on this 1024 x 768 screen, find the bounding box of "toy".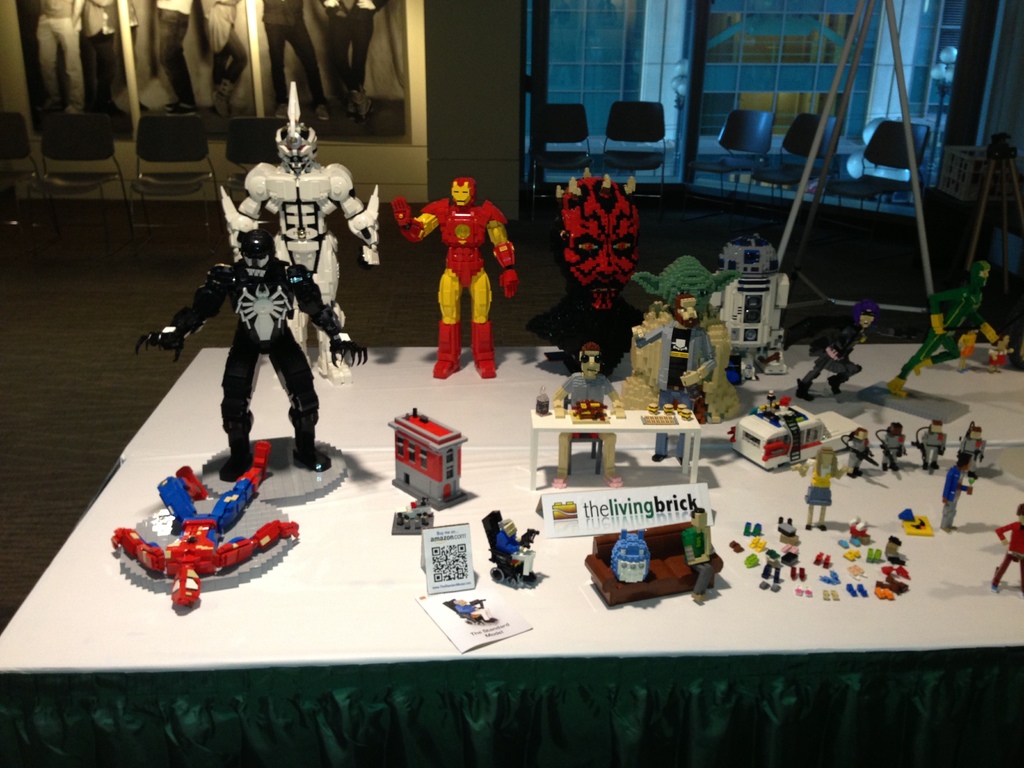
Bounding box: pyautogui.locateOnScreen(841, 428, 882, 477).
